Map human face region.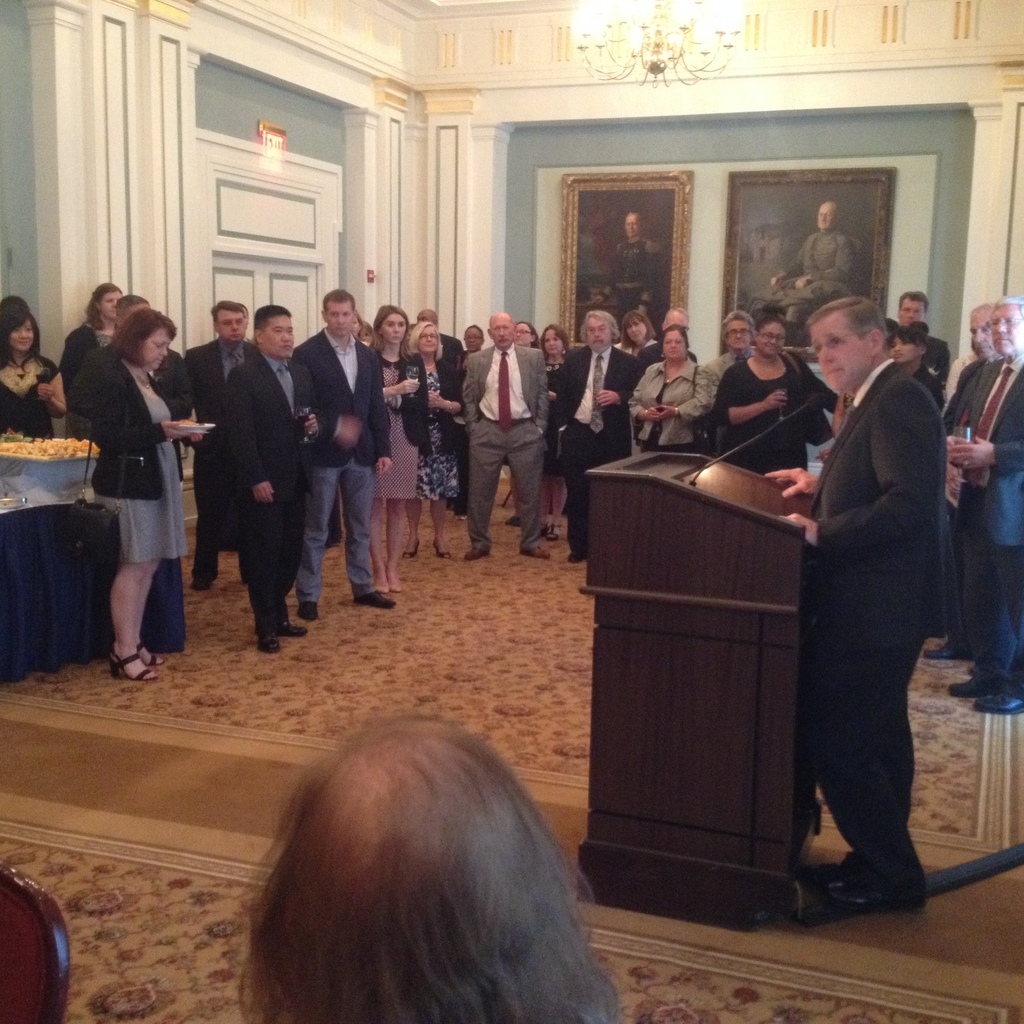
Mapped to x1=216, y1=309, x2=246, y2=340.
